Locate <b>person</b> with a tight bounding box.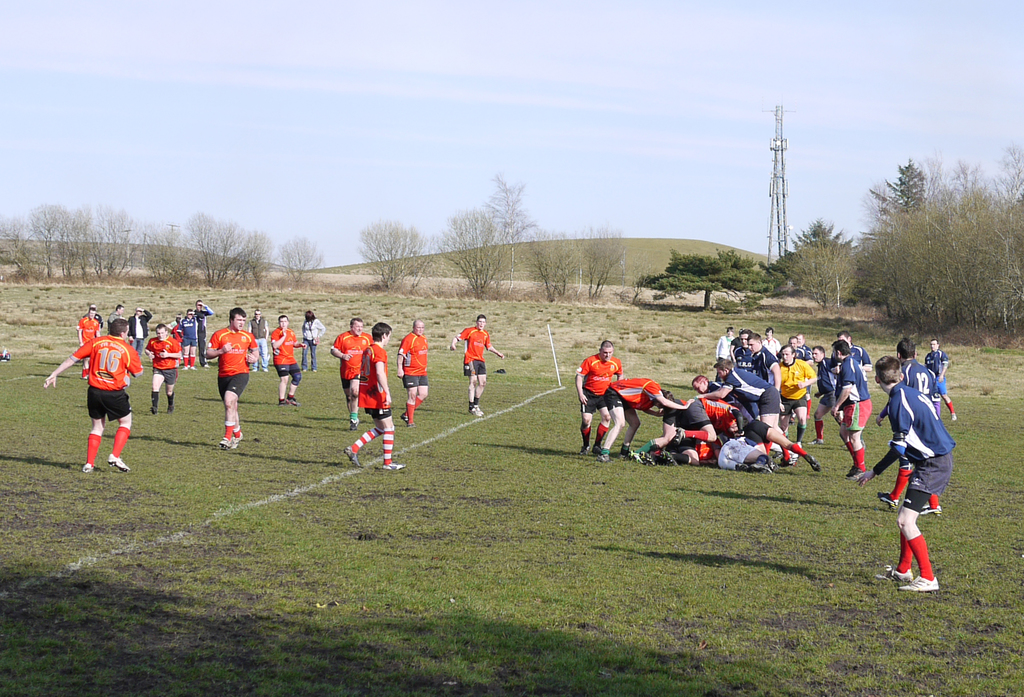
397, 324, 435, 429.
